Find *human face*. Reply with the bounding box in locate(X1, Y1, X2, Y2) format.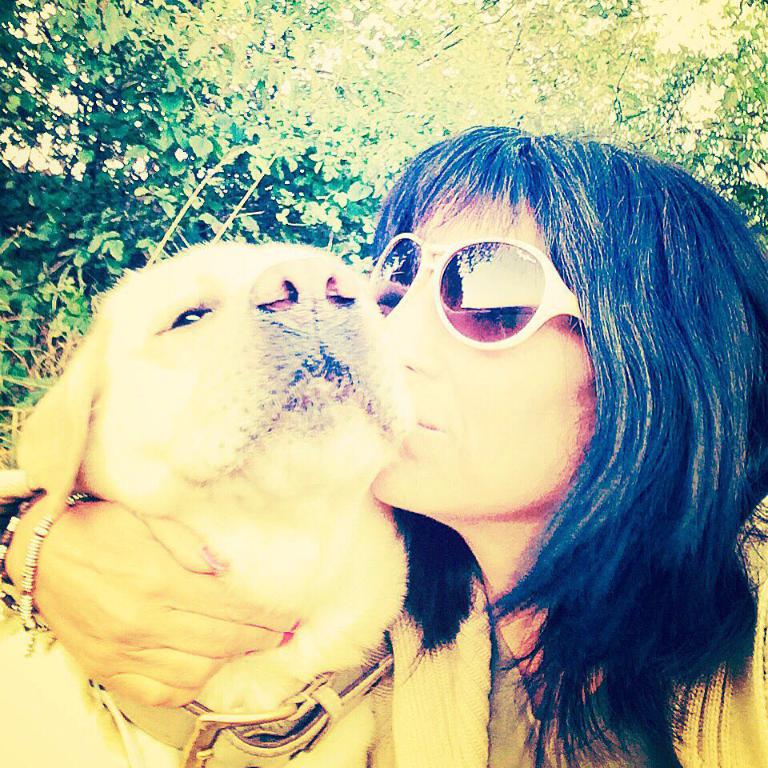
locate(370, 200, 596, 520).
